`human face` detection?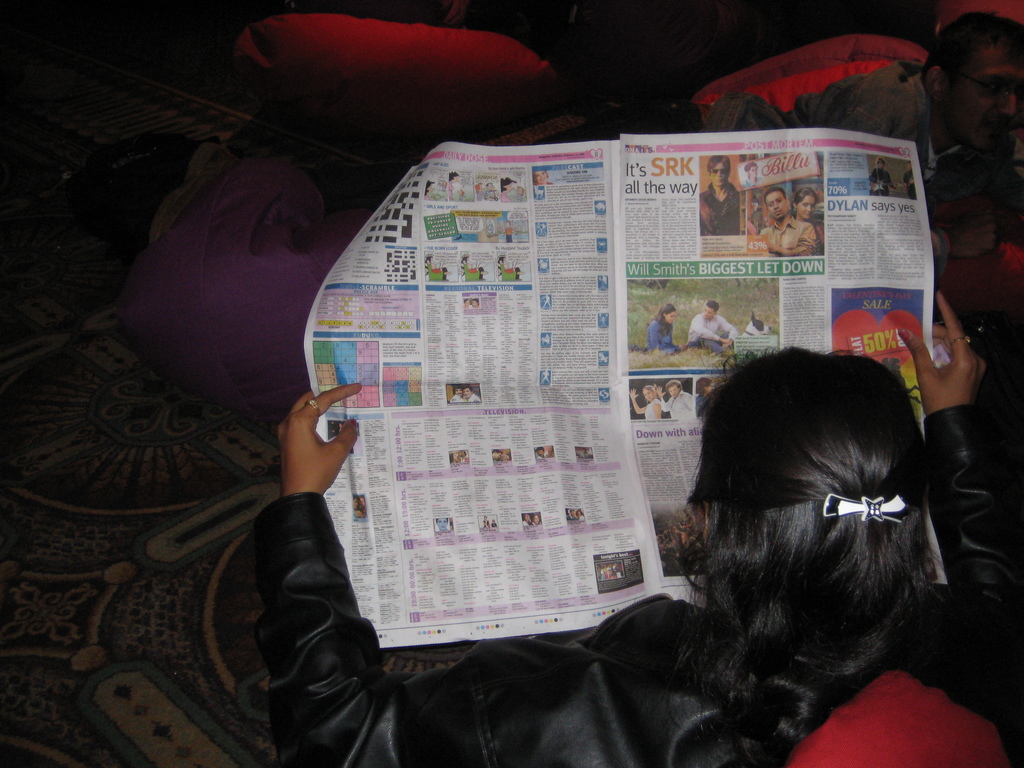
pyautogui.locateOnScreen(707, 162, 728, 186)
